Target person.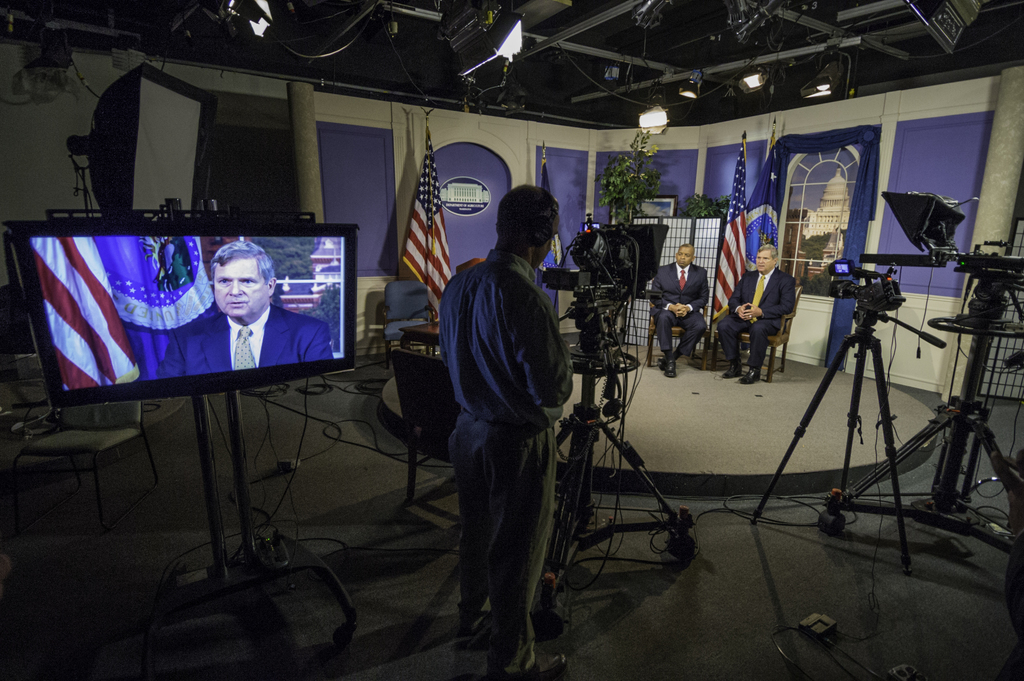
Target region: {"left": 726, "top": 242, "right": 795, "bottom": 381}.
